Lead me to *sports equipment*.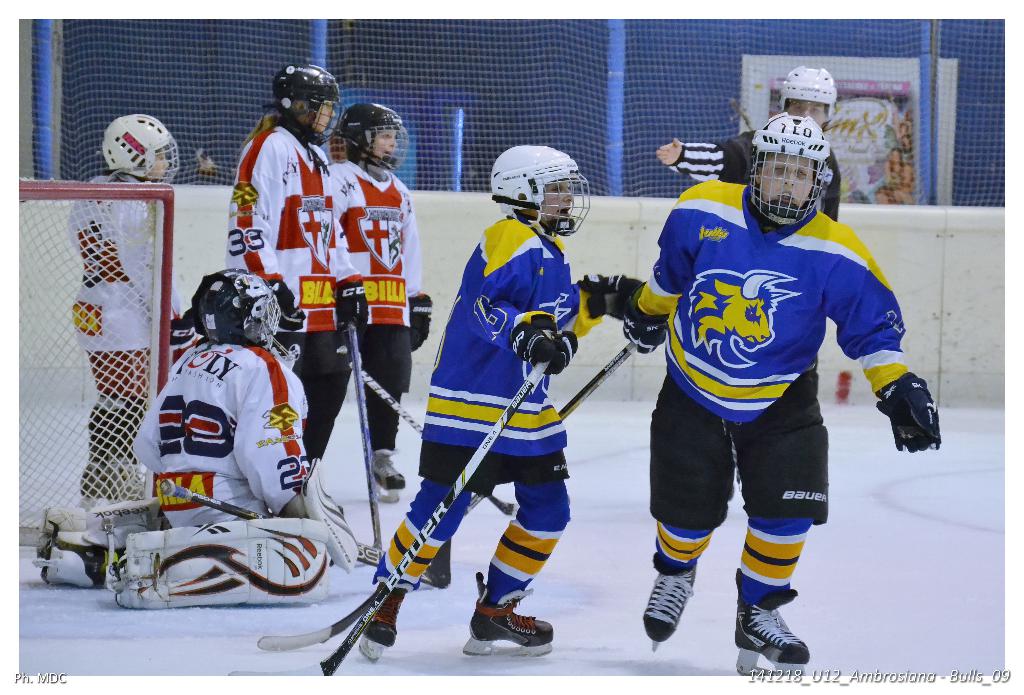
Lead to region(194, 267, 282, 349).
